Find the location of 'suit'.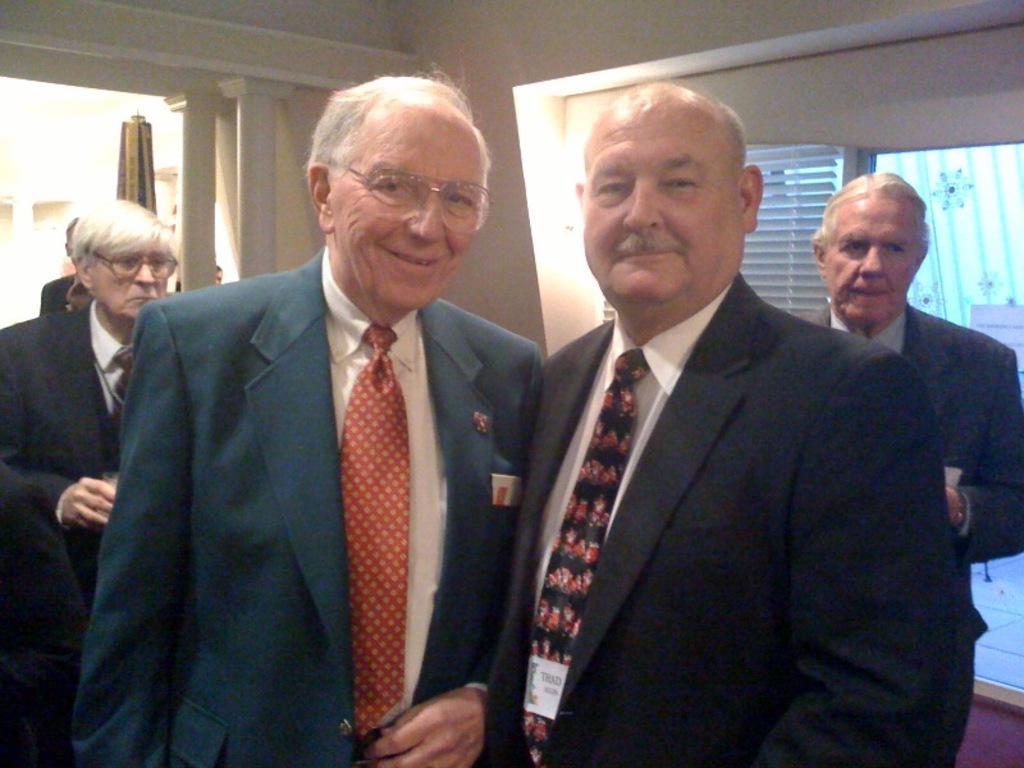
Location: crop(490, 276, 974, 767).
